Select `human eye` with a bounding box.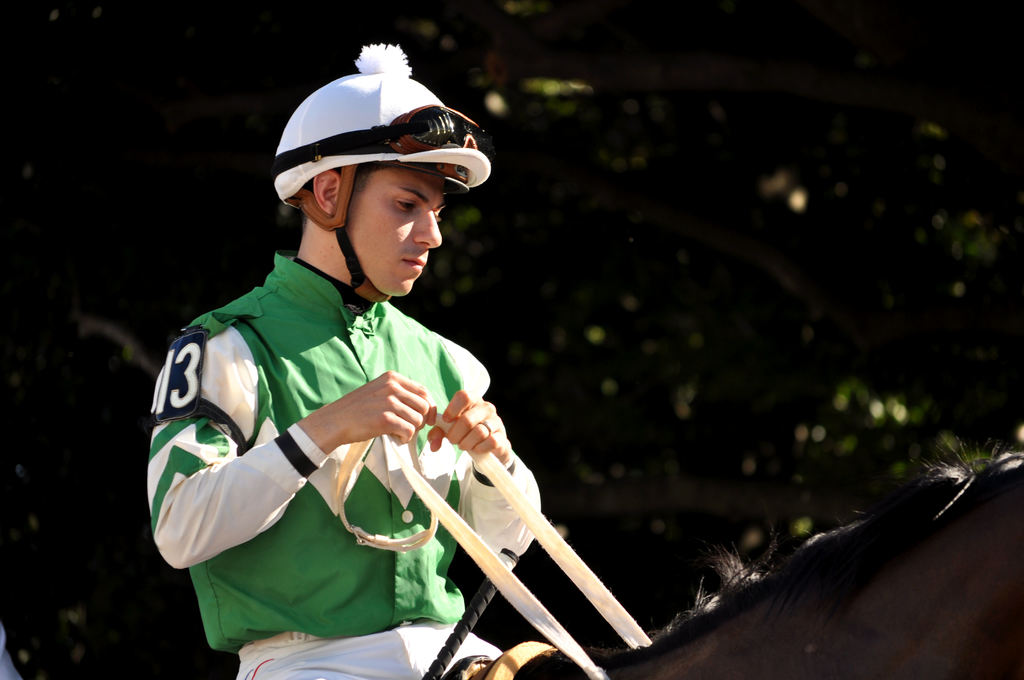
region(429, 209, 444, 224).
